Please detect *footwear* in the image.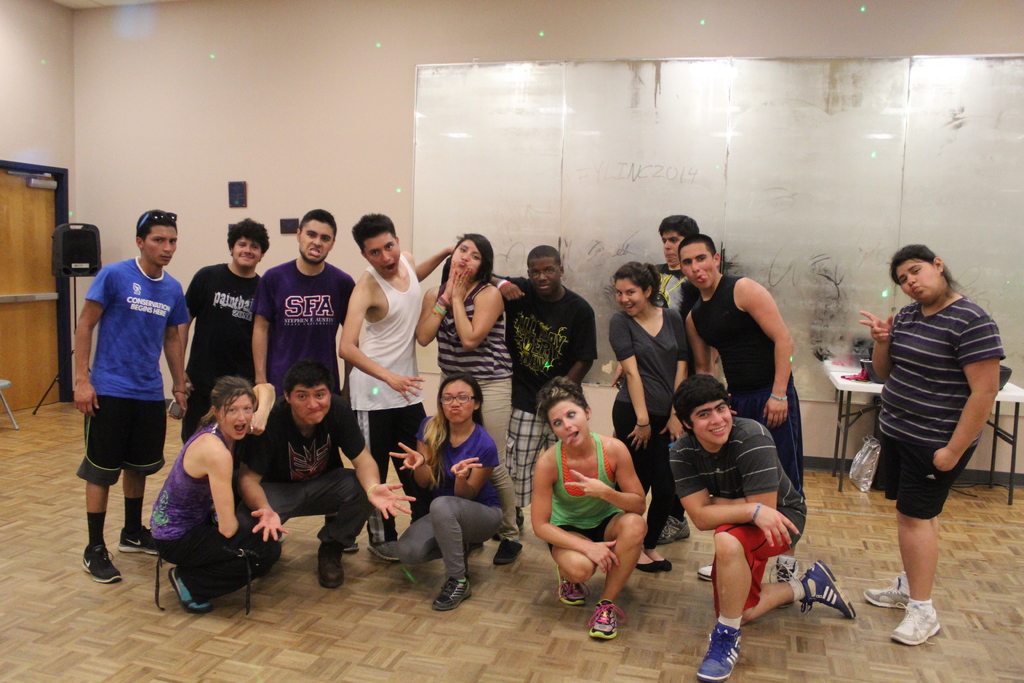
(left=886, top=587, right=957, bottom=655).
